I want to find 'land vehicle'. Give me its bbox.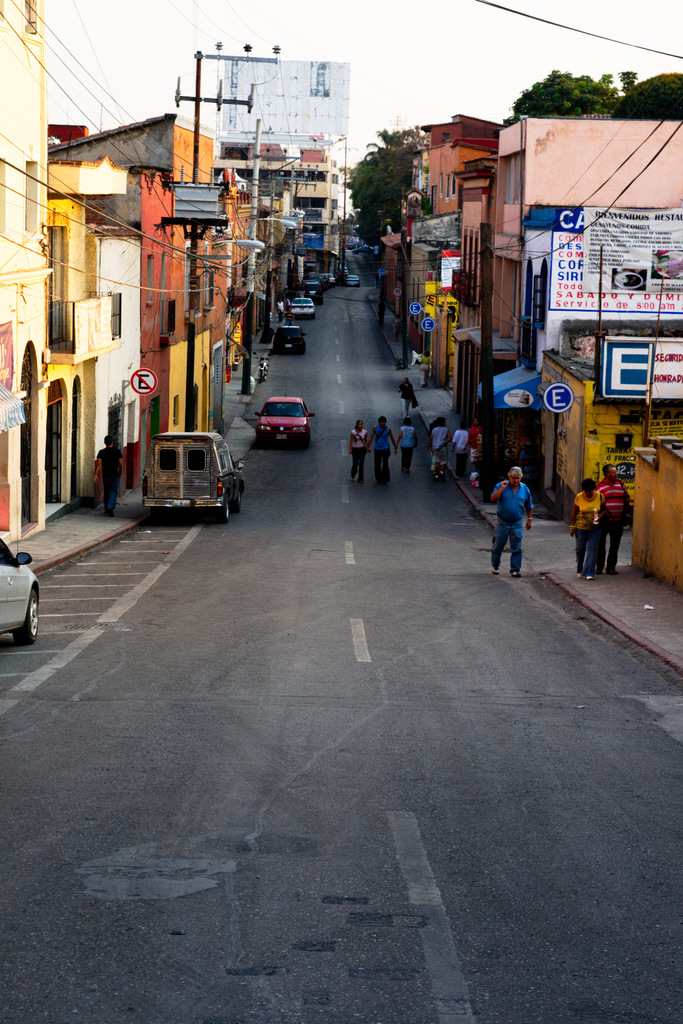
(287, 296, 318, 322).
